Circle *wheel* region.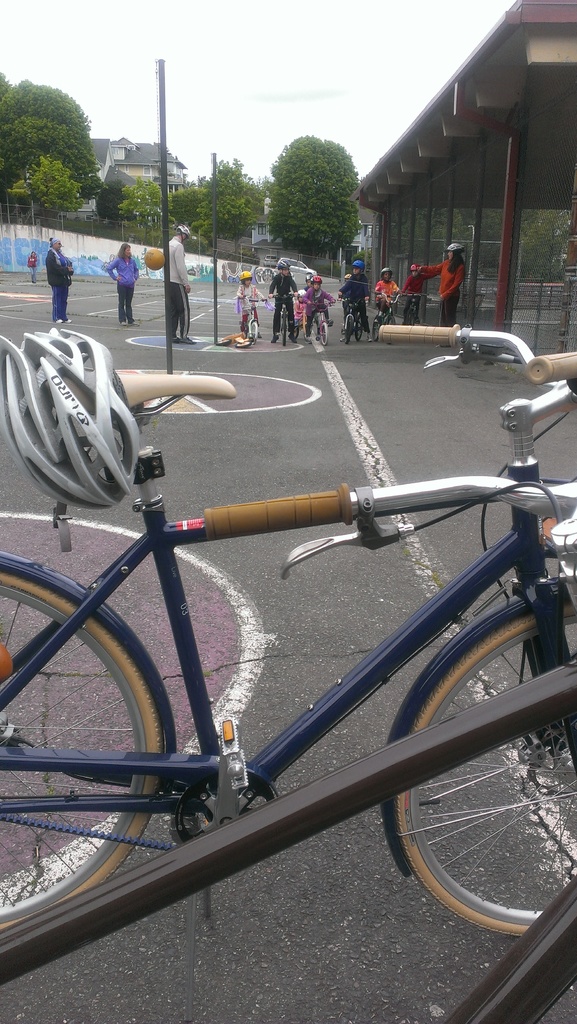
Region: bbox=(302, 325, 311, 342).
